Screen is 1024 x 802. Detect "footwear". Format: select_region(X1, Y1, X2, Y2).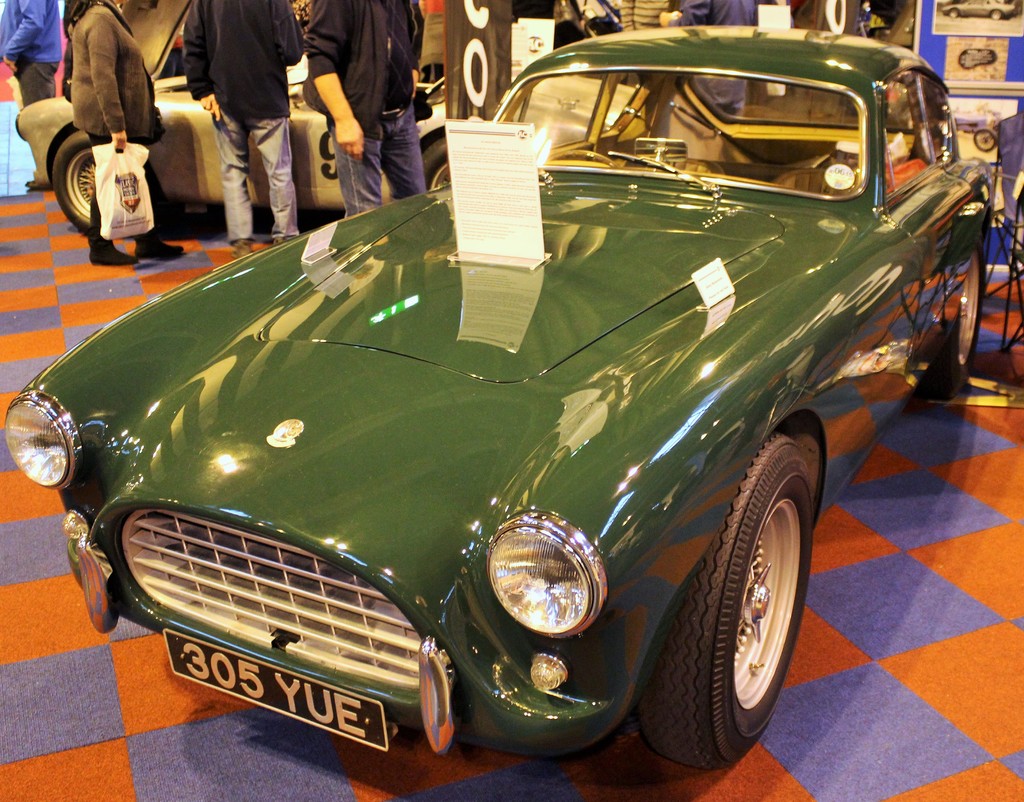
select_region(230, 239, 250, 258).
